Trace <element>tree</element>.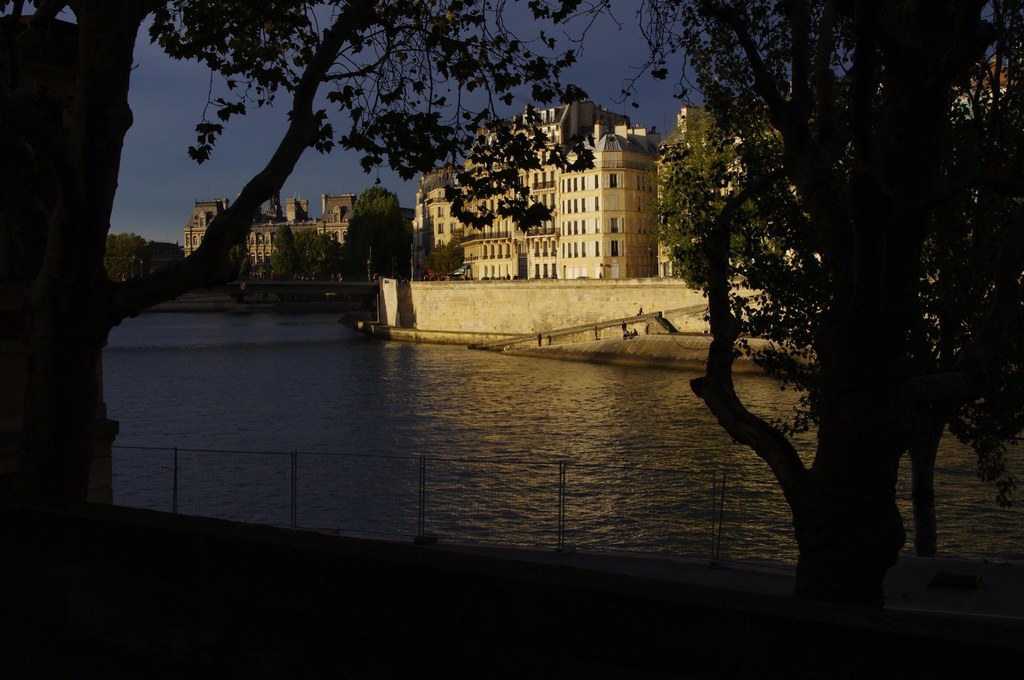
Traced to select_region(0, 0, 602, 517).
